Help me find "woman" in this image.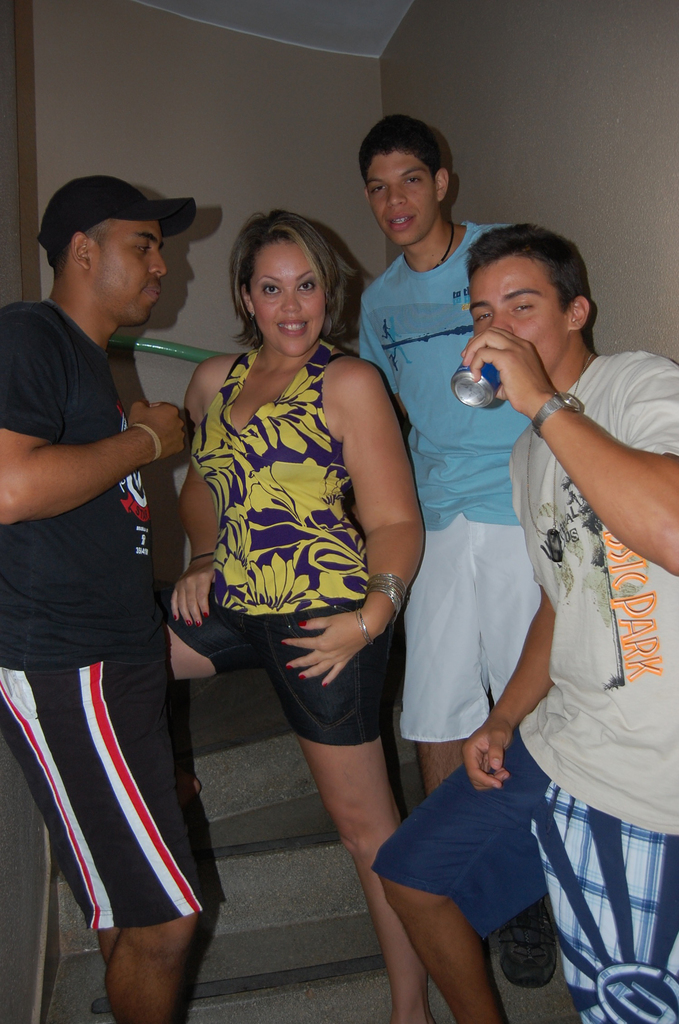
Found it: bbox=[159, 209, 429, 1023].
